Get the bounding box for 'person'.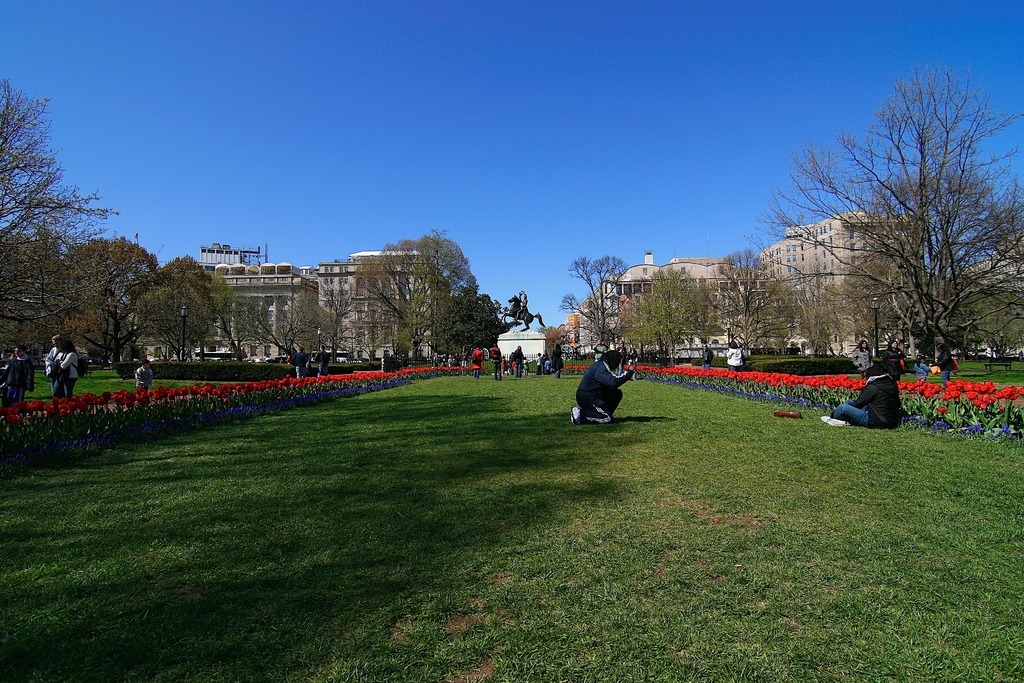
left=543, top=357, right=552, bottom=372.
